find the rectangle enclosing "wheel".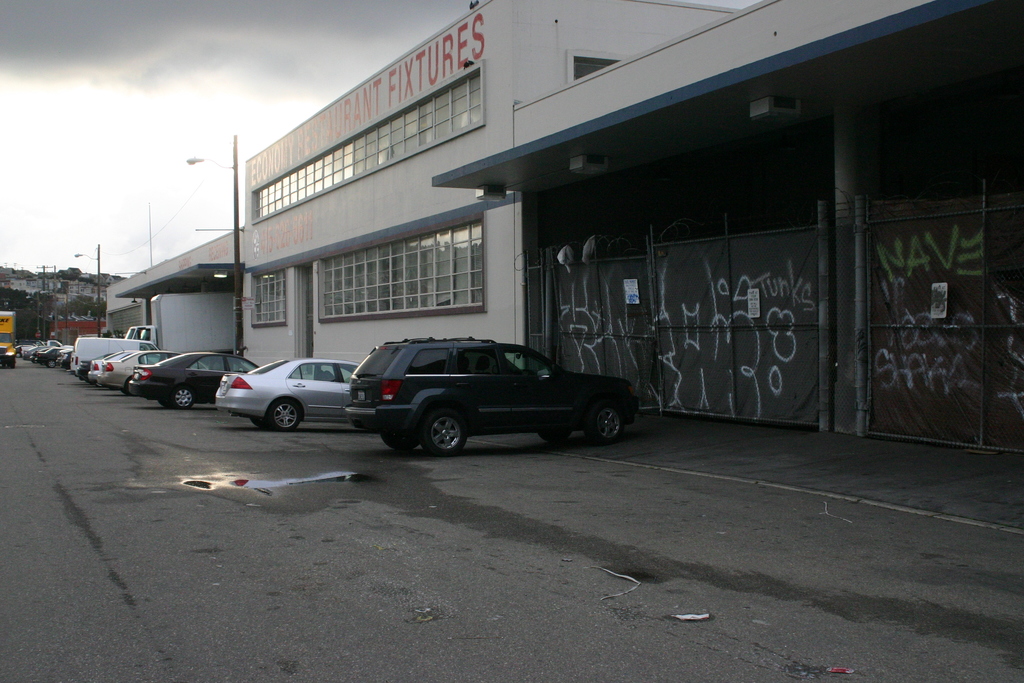
(266,396,299,431).
